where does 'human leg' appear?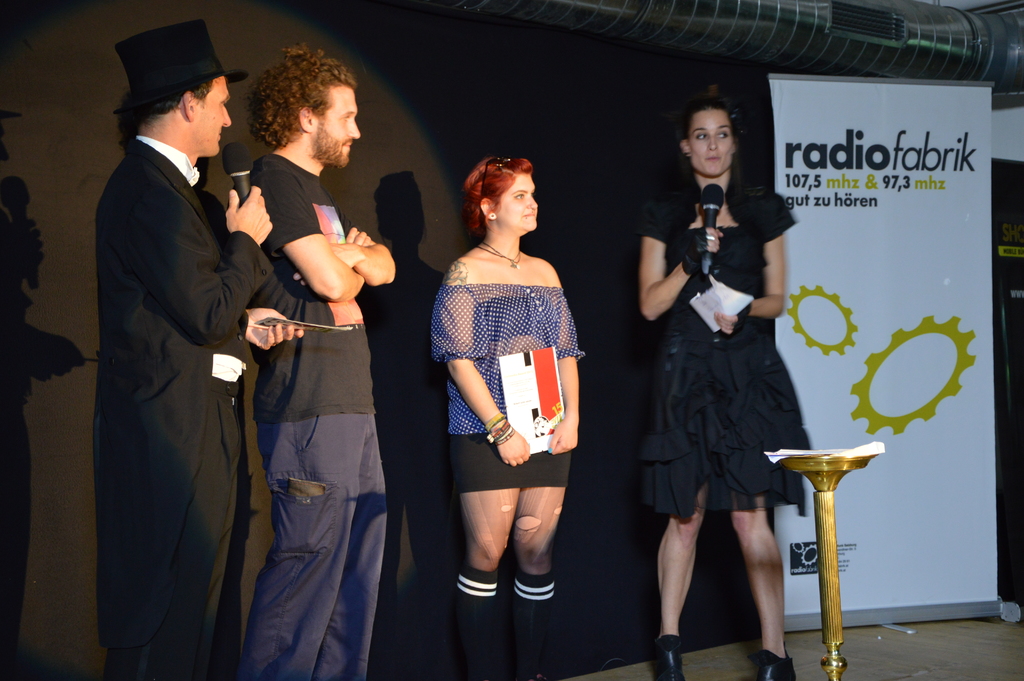
Appears at rect(249, 402, 388, 677).
